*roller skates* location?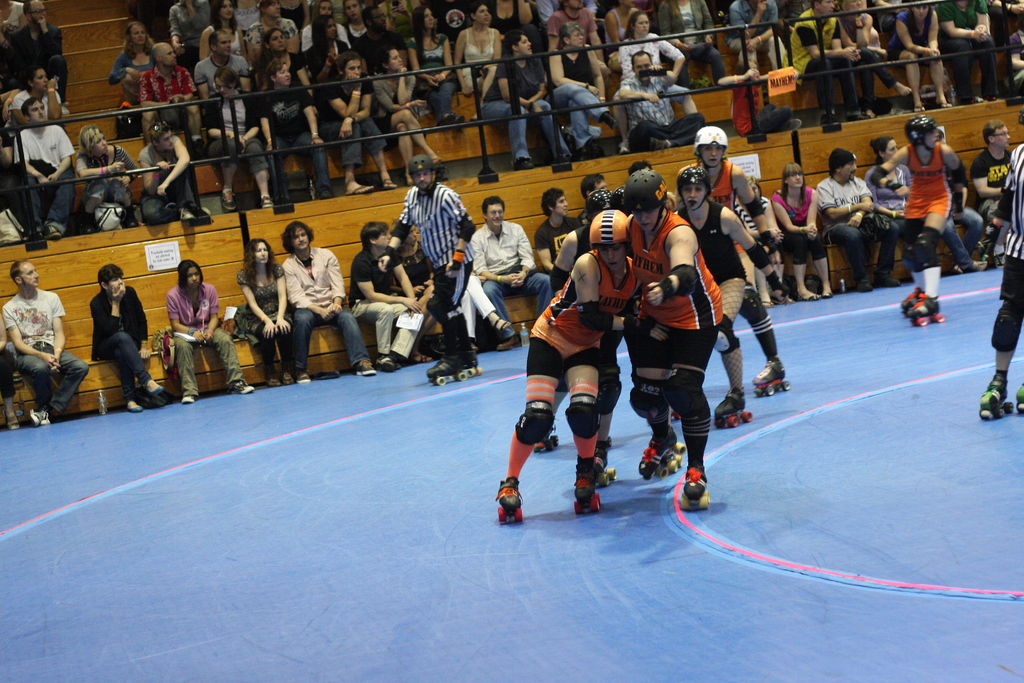
rect(714, 387, 754, 427)
